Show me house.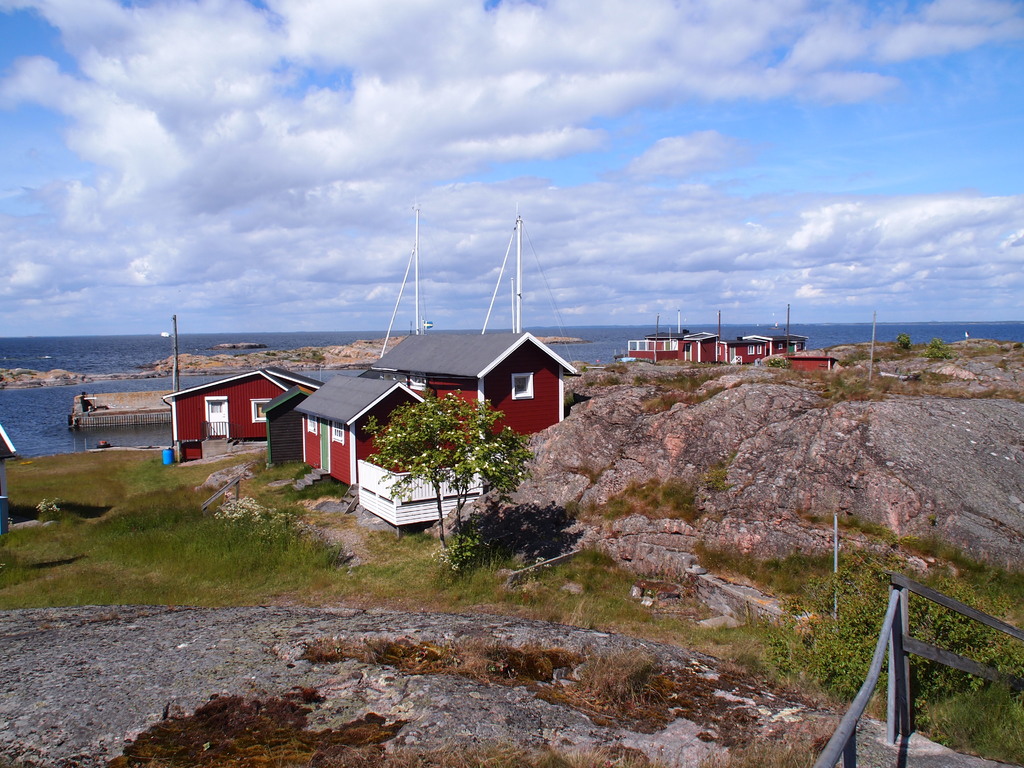
house is here: left=174, top=355, right=264, bottom=465.
